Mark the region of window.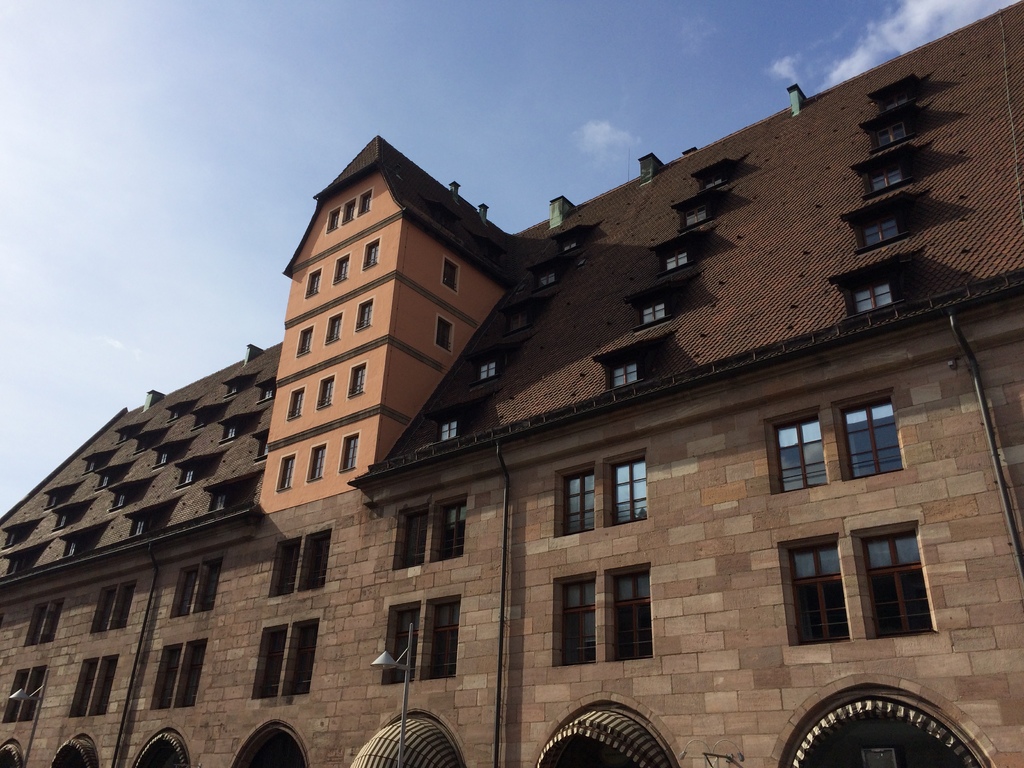
Region: [361, 239, 378, 269].
